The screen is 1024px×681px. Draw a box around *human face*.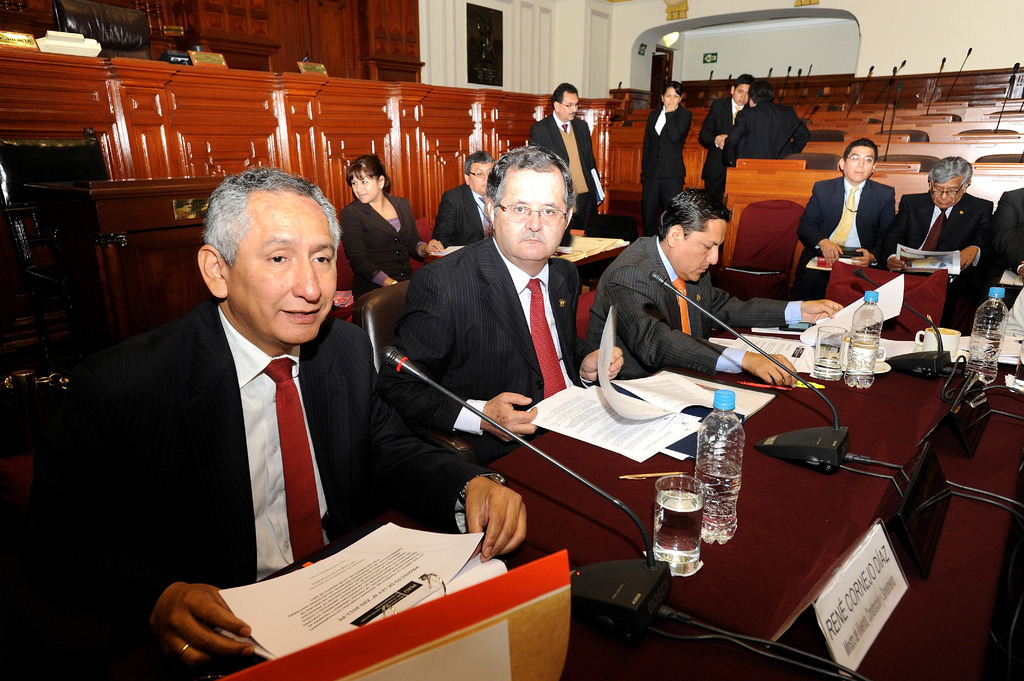
(left=489, top=163, right=564, bottom=257).
